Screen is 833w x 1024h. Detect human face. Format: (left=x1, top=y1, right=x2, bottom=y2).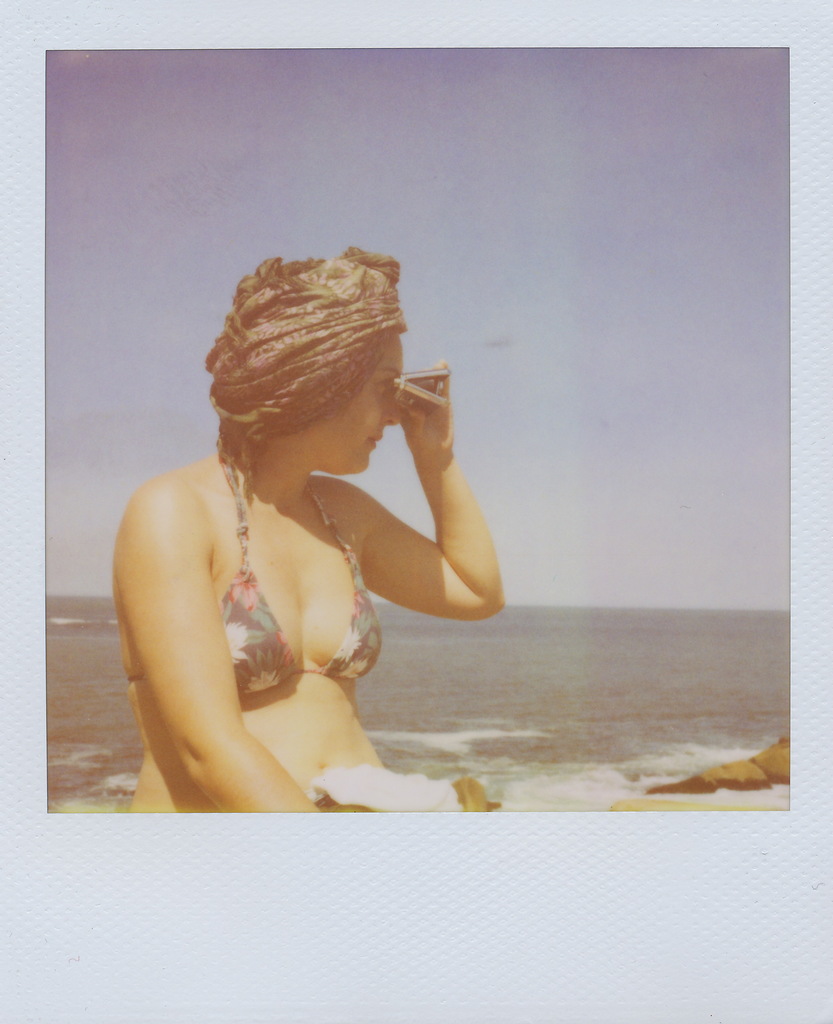
(left=296, top=319, right=404, bottom=474).
